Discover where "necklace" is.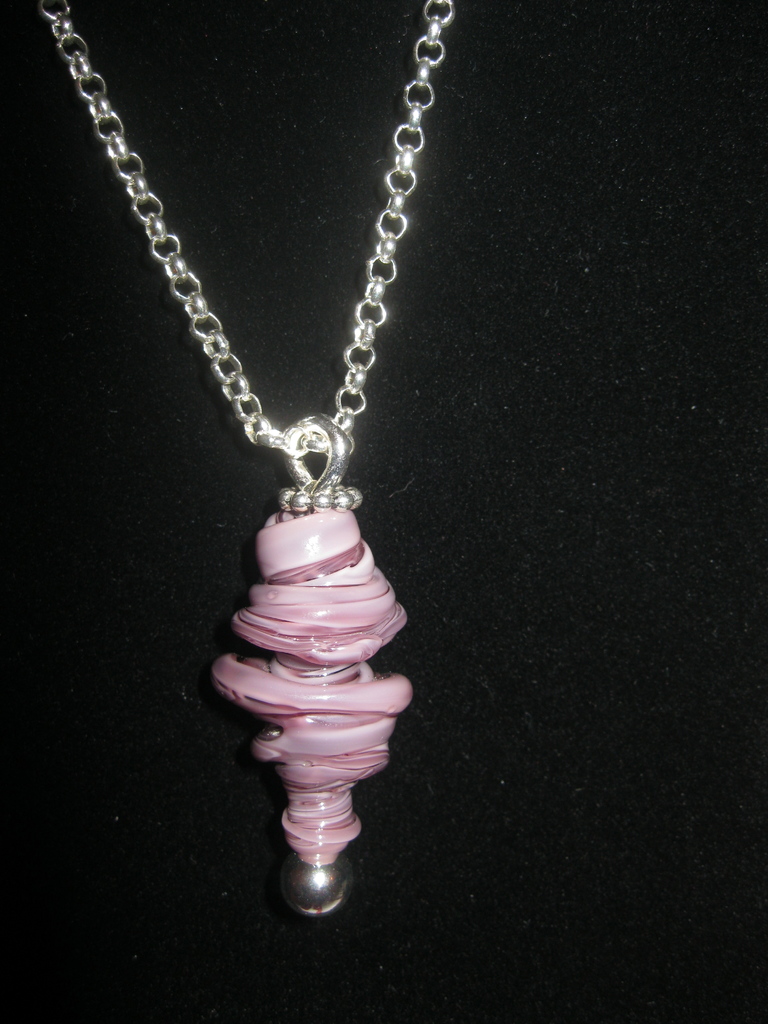
Discovered at [17,6,516,882].
